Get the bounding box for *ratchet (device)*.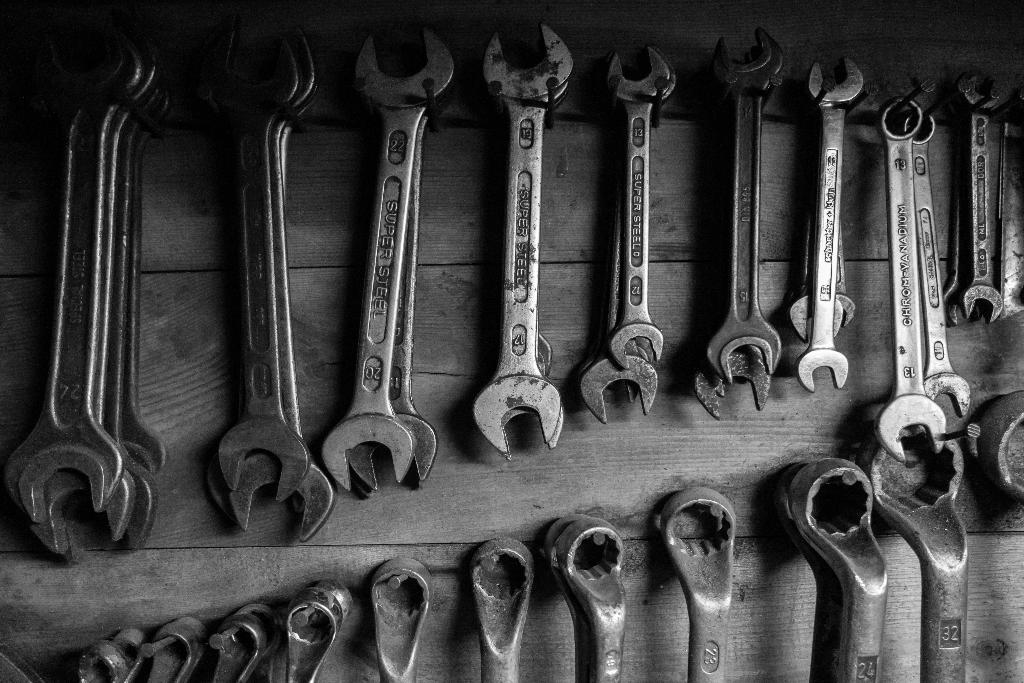
detection(689, 50, 781, 425).
